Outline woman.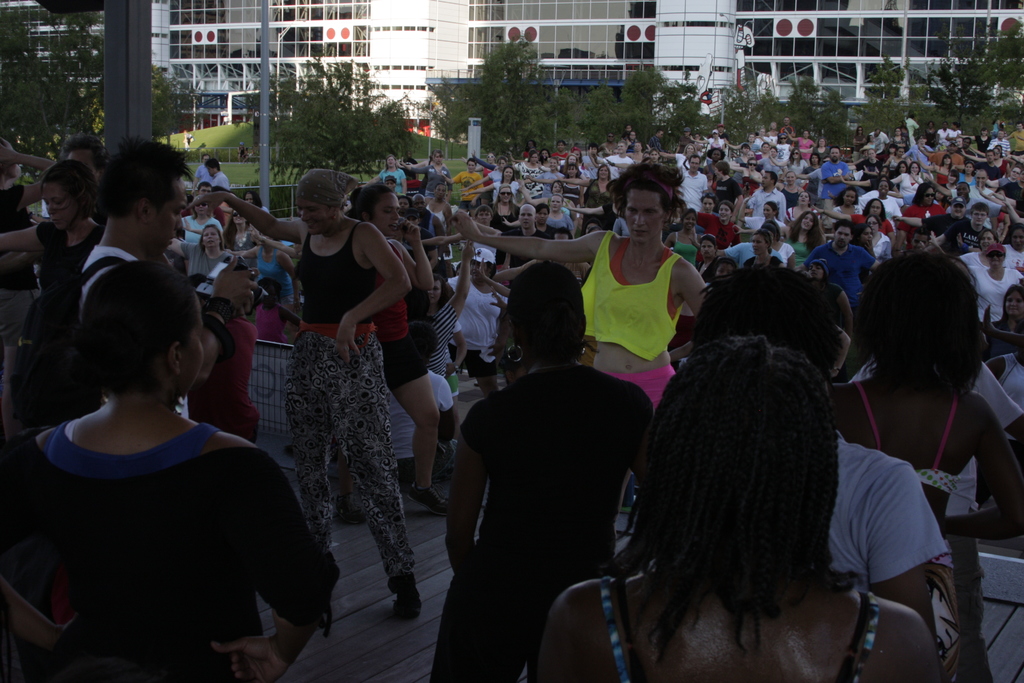
Outline: <box>486,151,500,176</box>.
